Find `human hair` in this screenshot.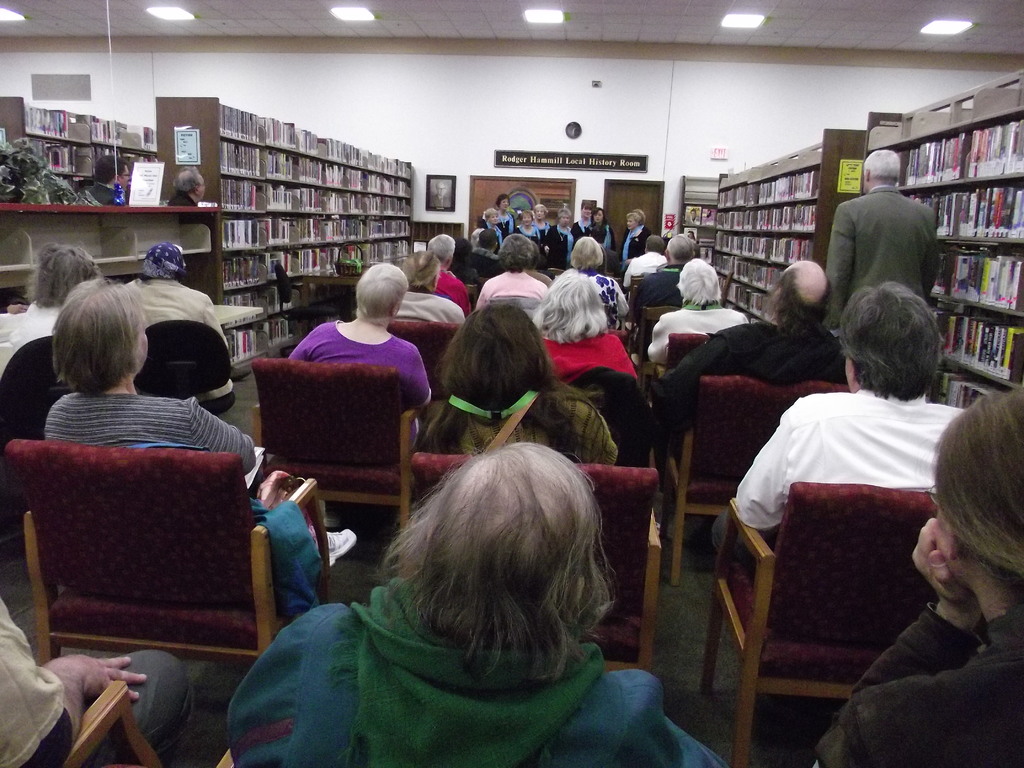
The bounding box for `human hair` is 532/203/548/214.
